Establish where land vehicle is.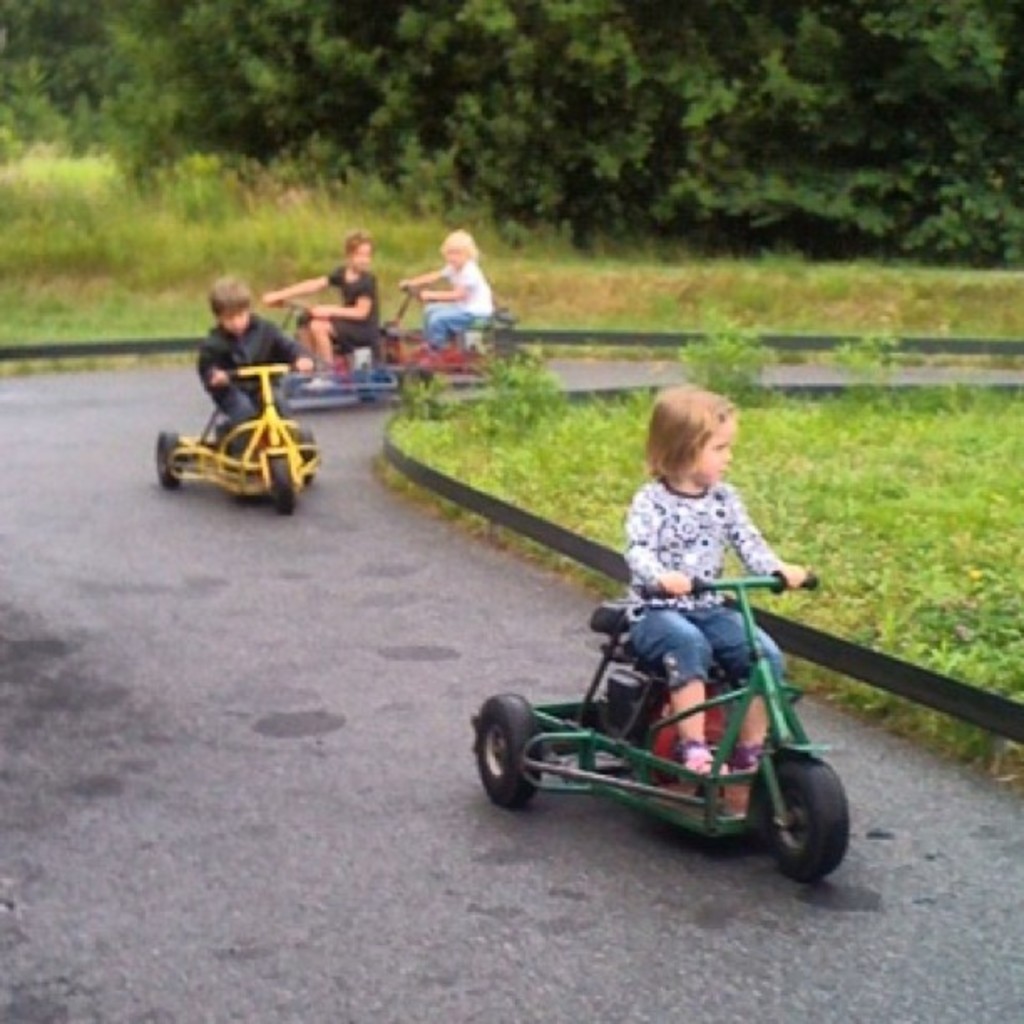
Established at select_region(380, 279, 502, 385).
